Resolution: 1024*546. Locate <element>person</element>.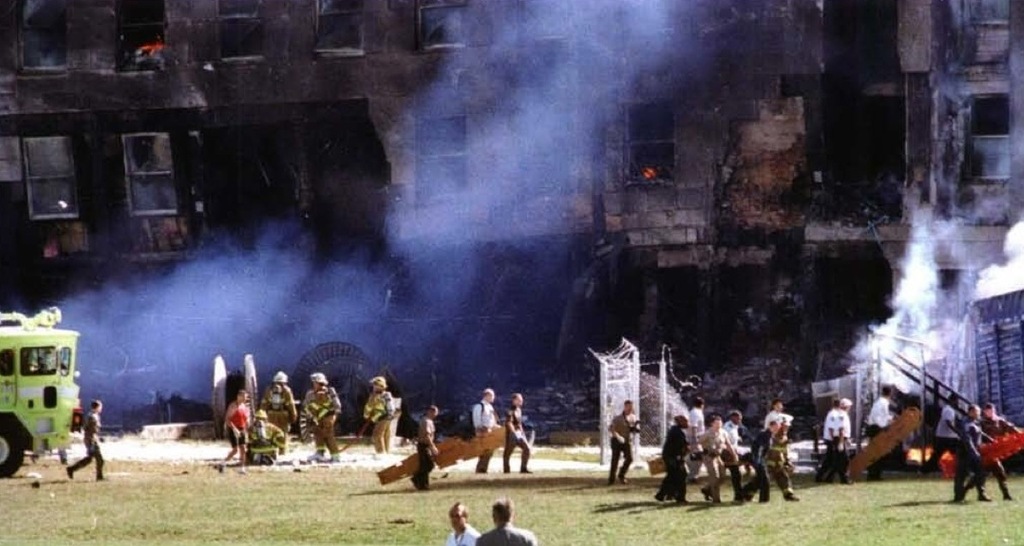
box(815, 396, 847, 482).
